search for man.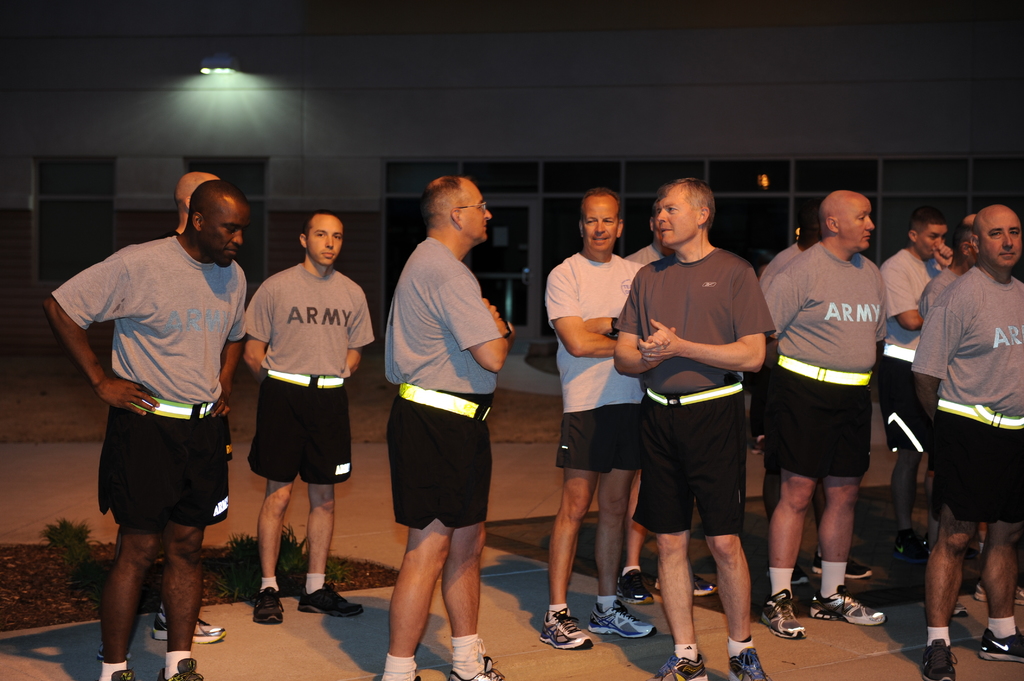
Found at (383, 177, 516, 680).
